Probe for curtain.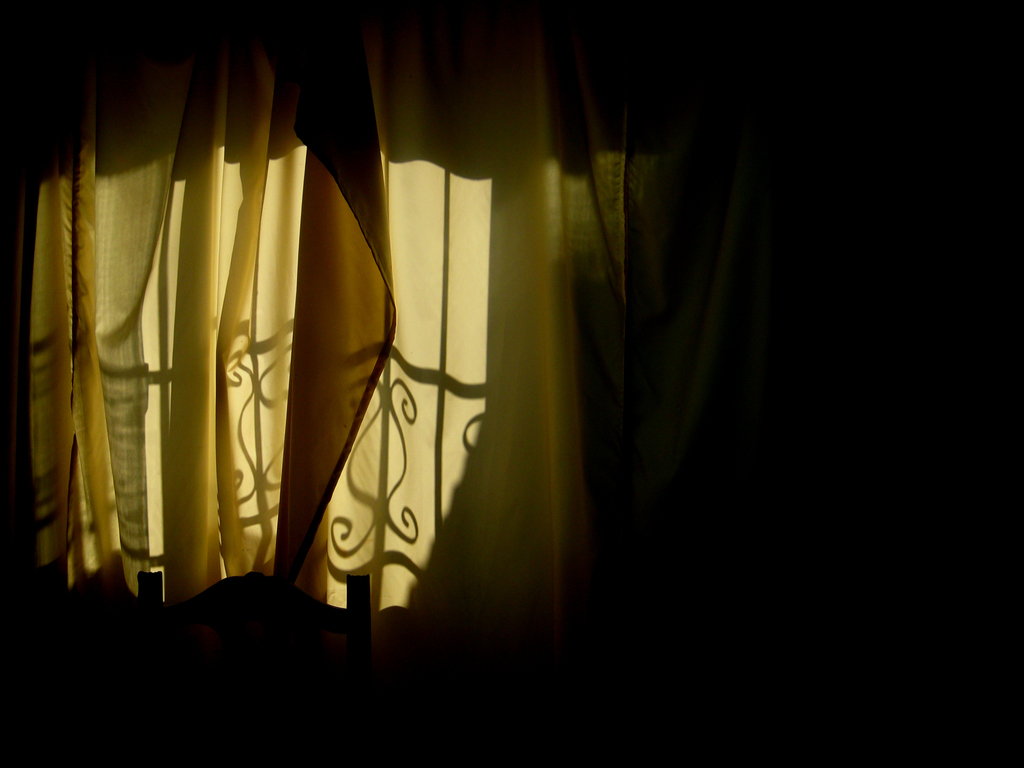
Probe result: (left=48, top=0, right=631, bottom=687).
